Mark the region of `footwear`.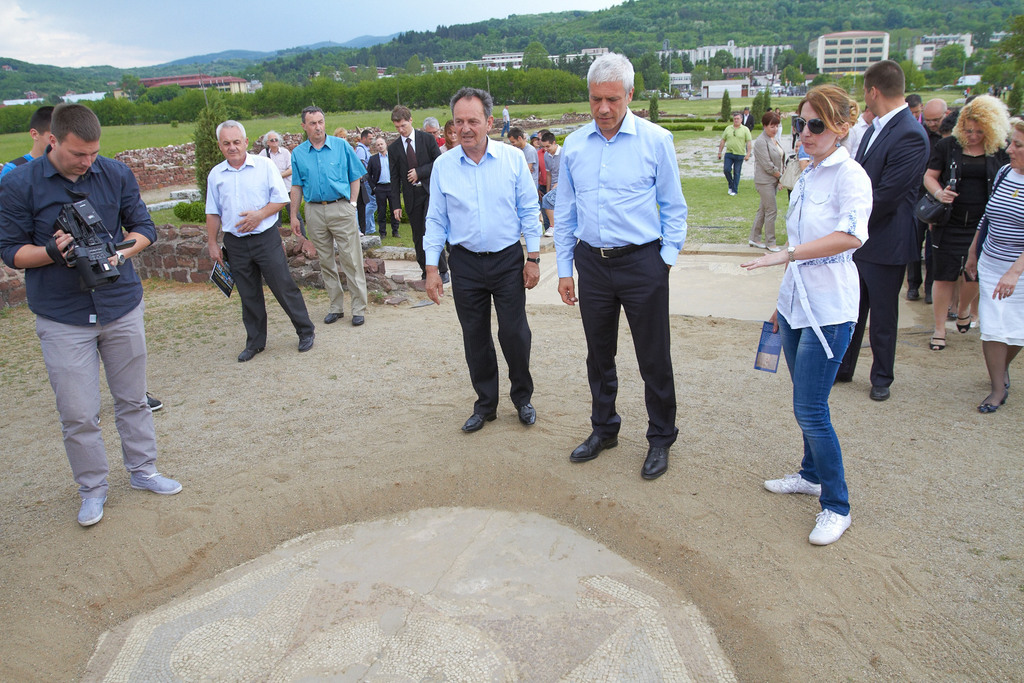
Region: {"left": 461, "top": 410, "right": 502, "bottom": 433}.
